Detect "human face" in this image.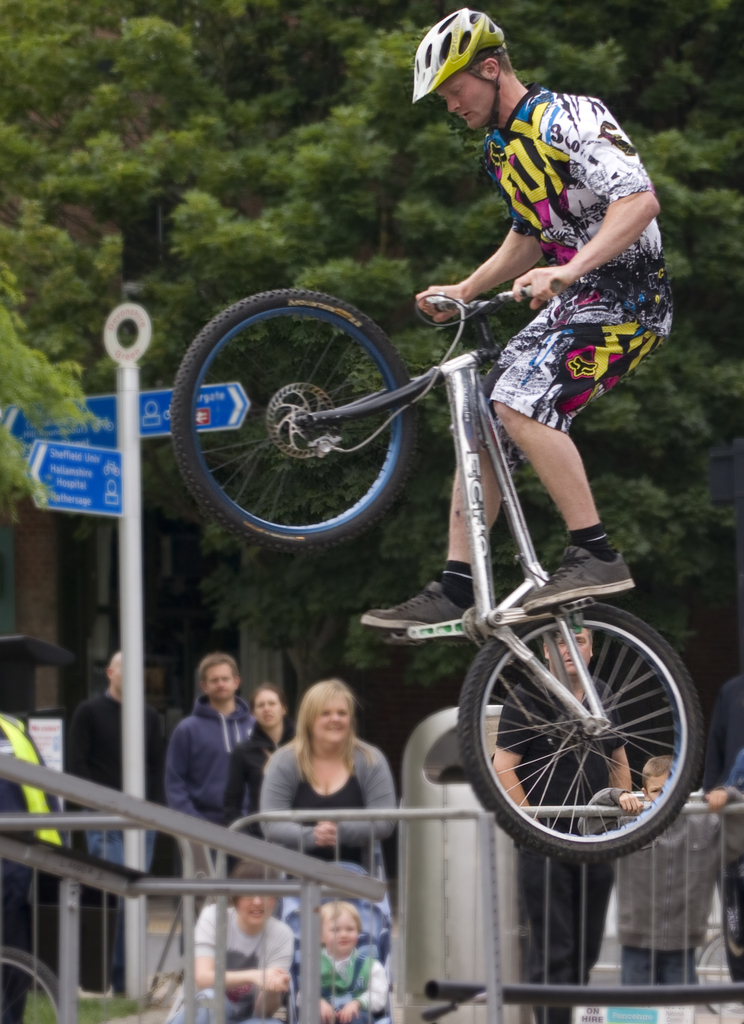
Detection: 242/893/273/922.
